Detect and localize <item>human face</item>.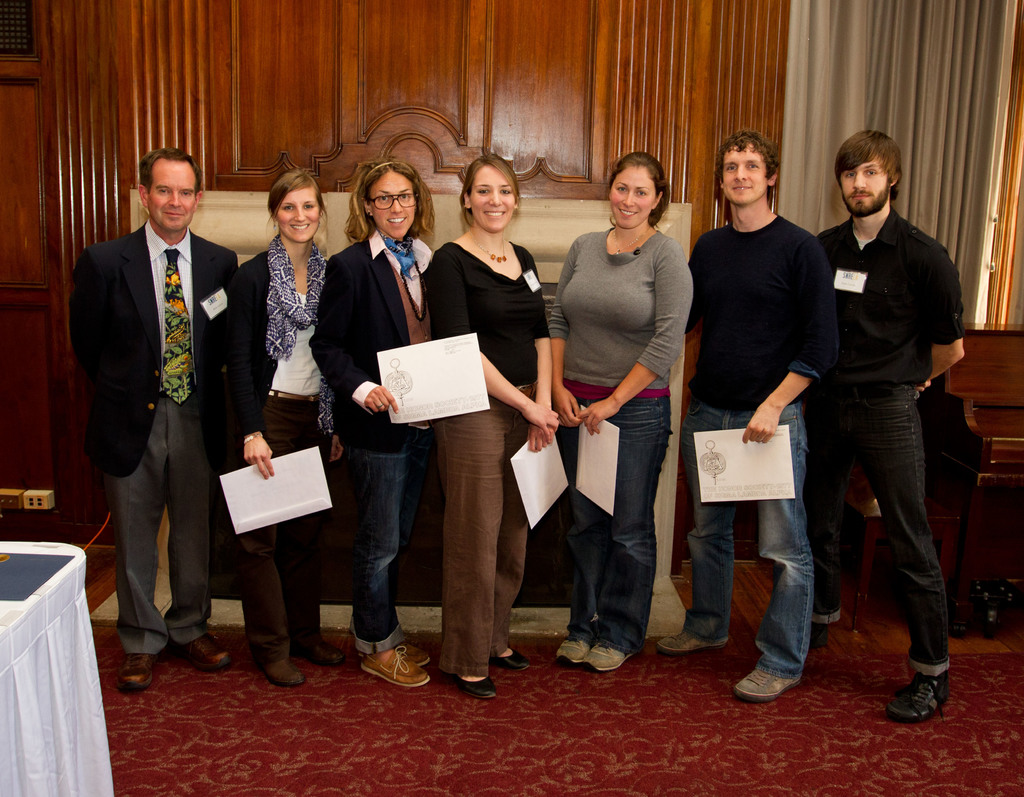
Localized at l=273, t=188, r=316, b=239.
